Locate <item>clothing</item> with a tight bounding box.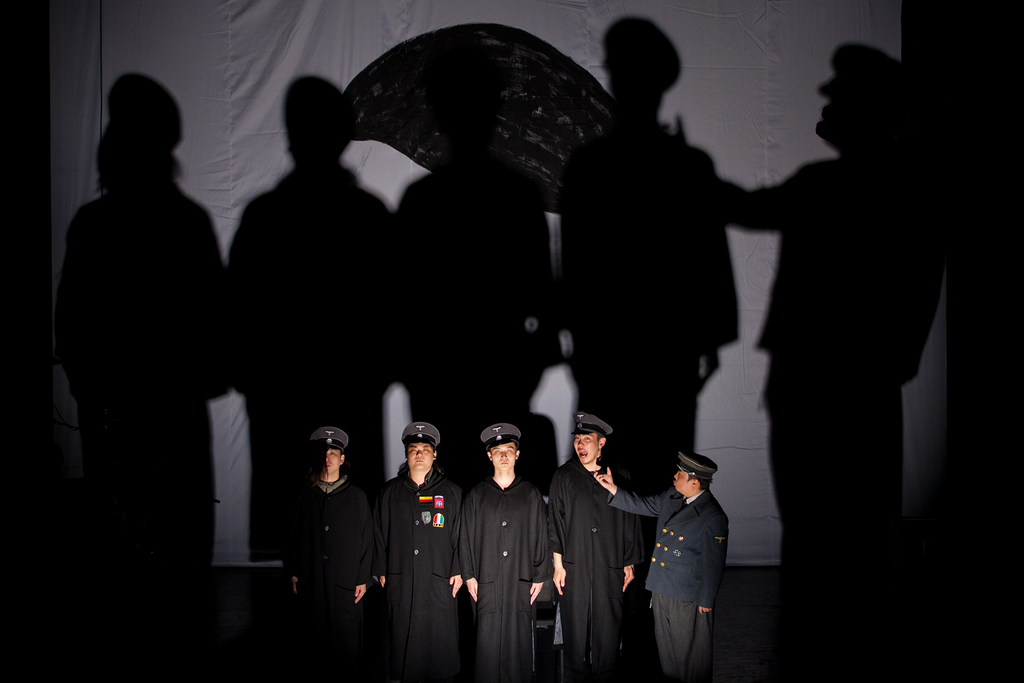
Rect(547, 458, 634, 682).
